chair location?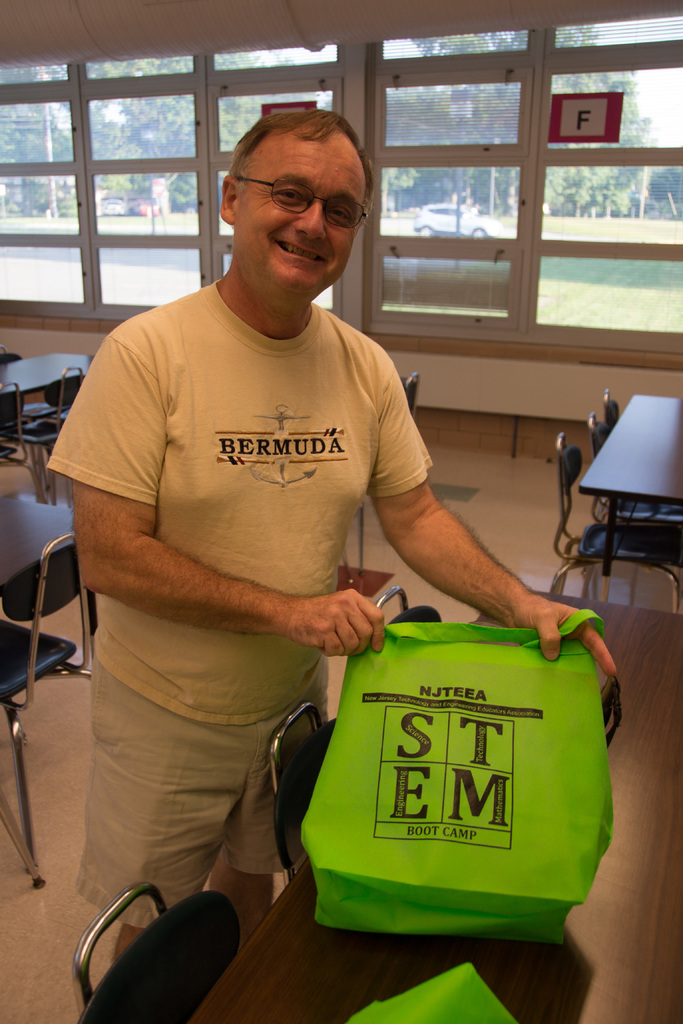
select_region(358, 371, 422, 576)
